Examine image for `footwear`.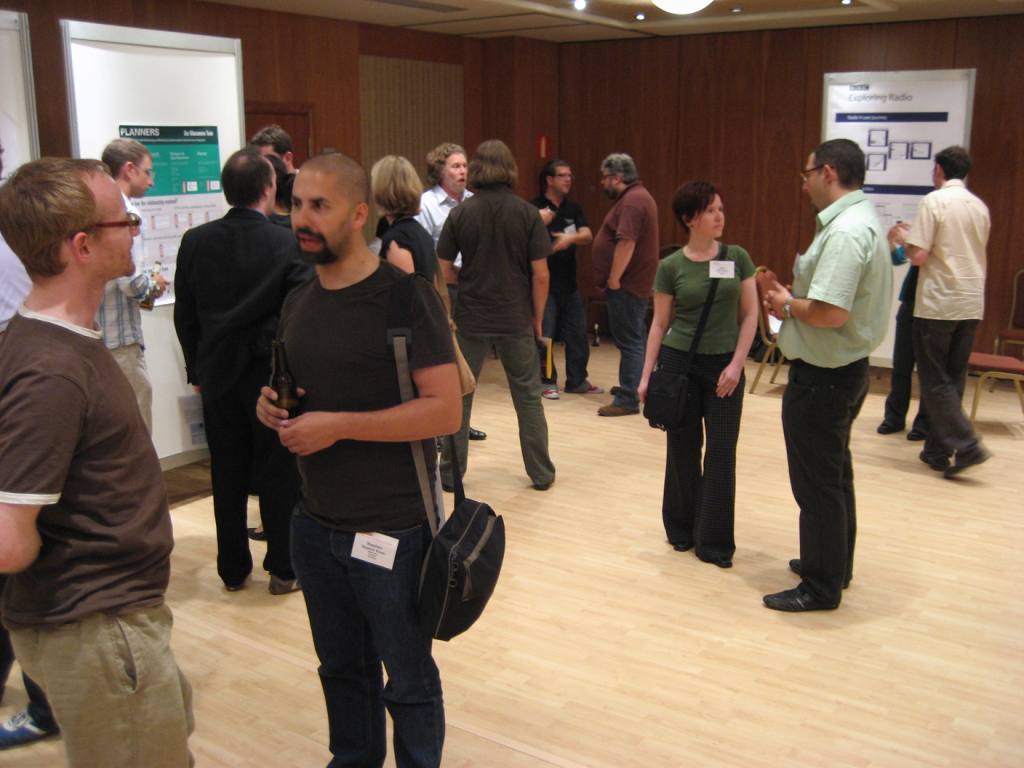
Examination result: (949, 438, 989, 477).
